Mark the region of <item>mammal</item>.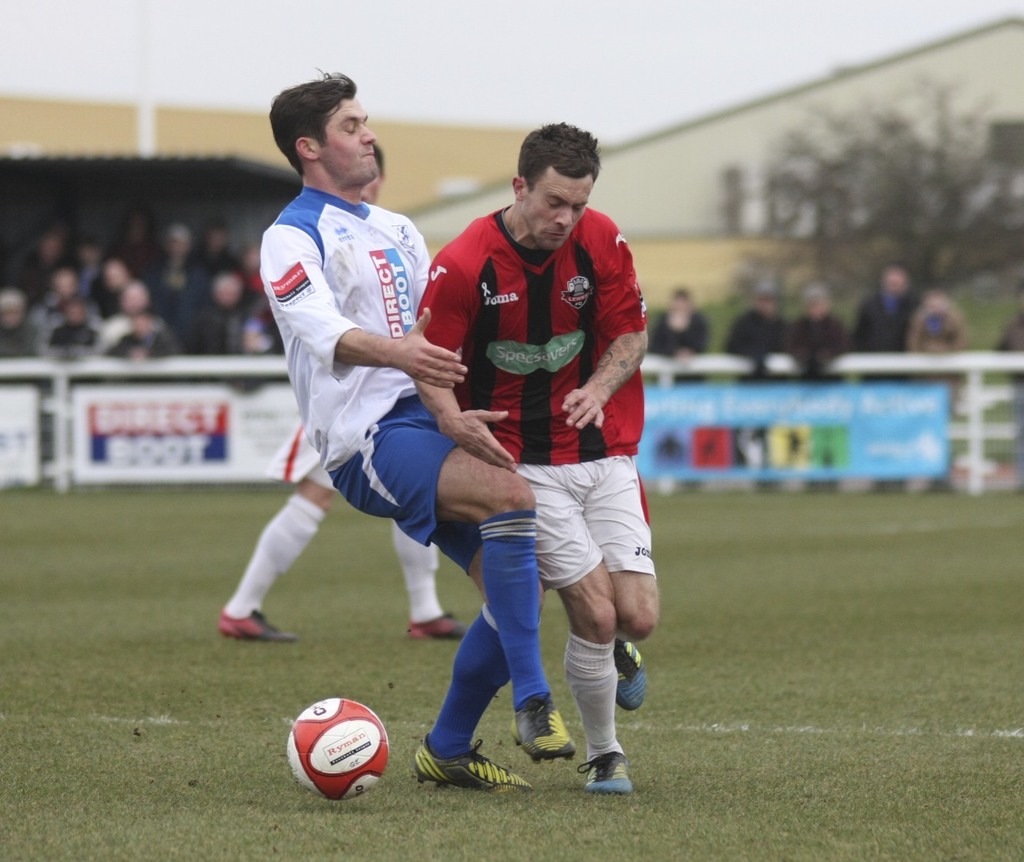
Region: locate(851, 256, 921, 380).
